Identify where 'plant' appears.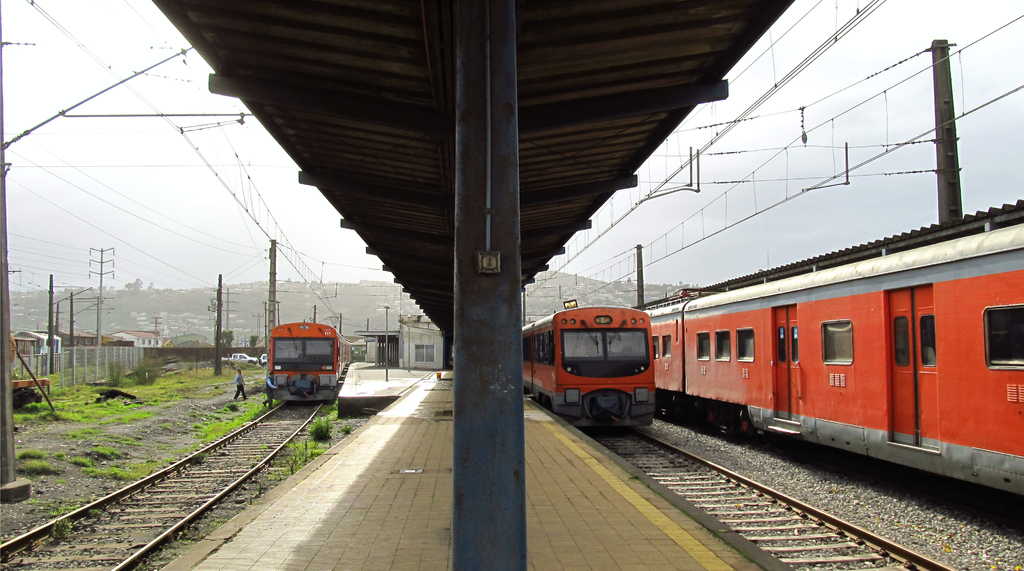
Appears at <region>50, 515, 70, 542</region>.
